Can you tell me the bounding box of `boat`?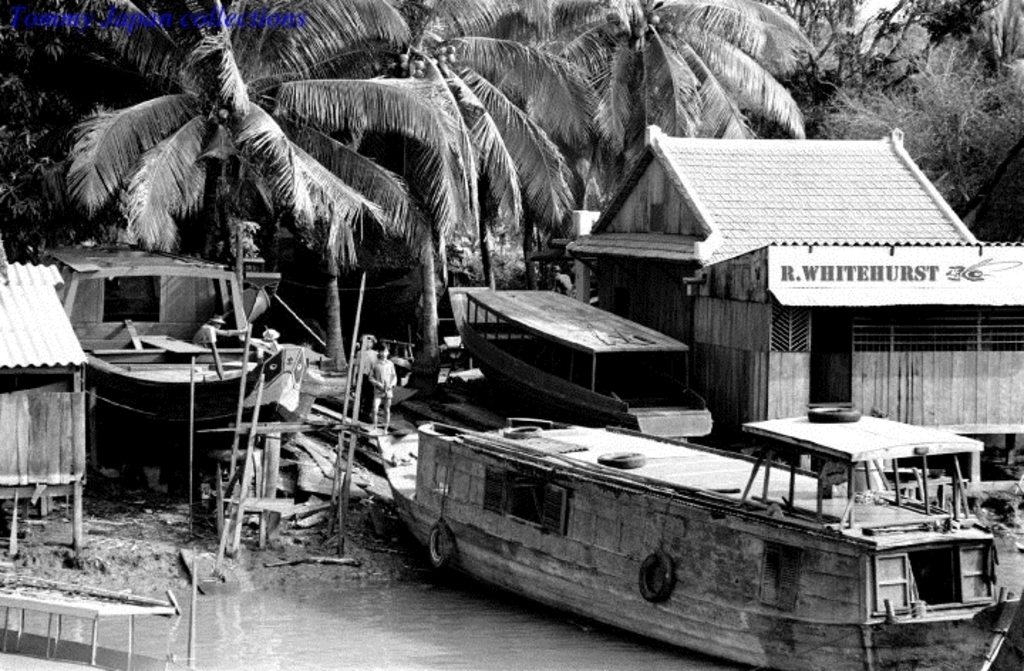
crop(377, 399, 1023, 670).
